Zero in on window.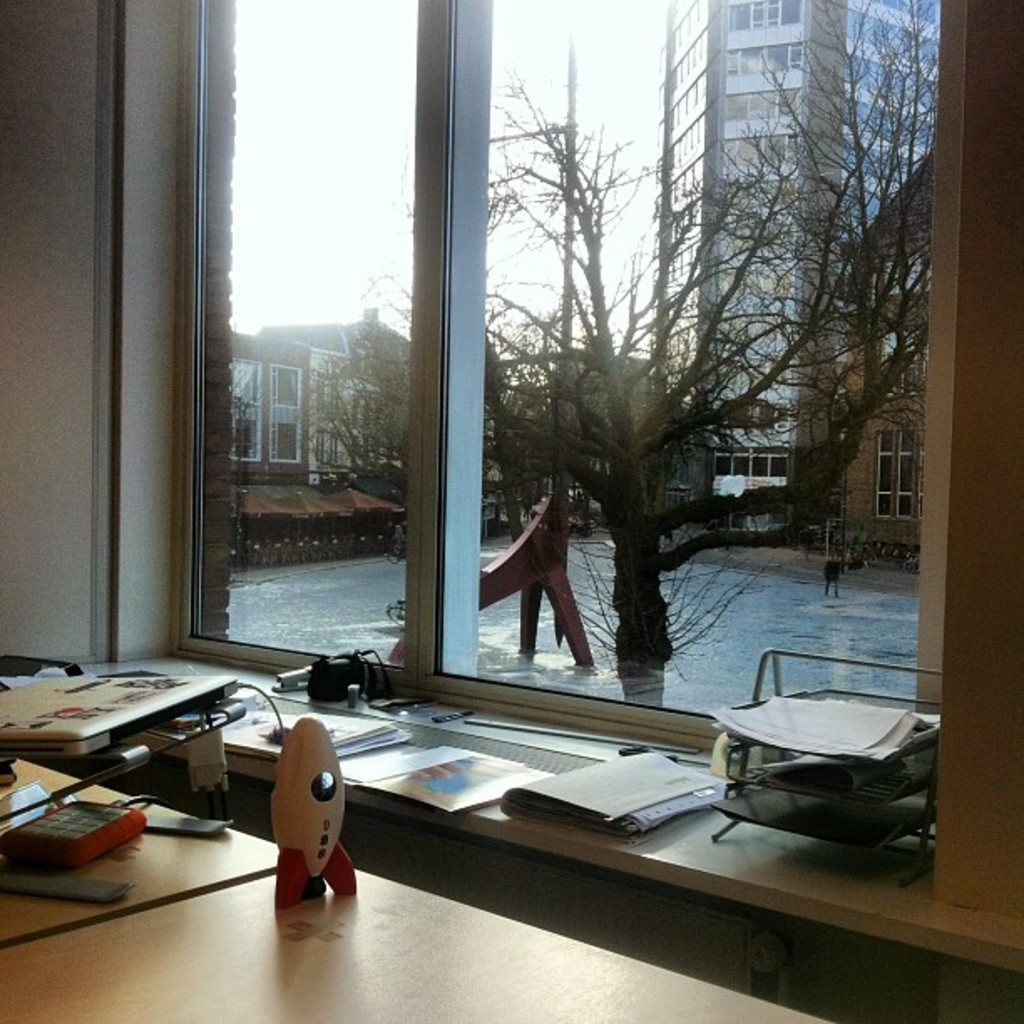
Zeroed in: 873/422/922/519.
